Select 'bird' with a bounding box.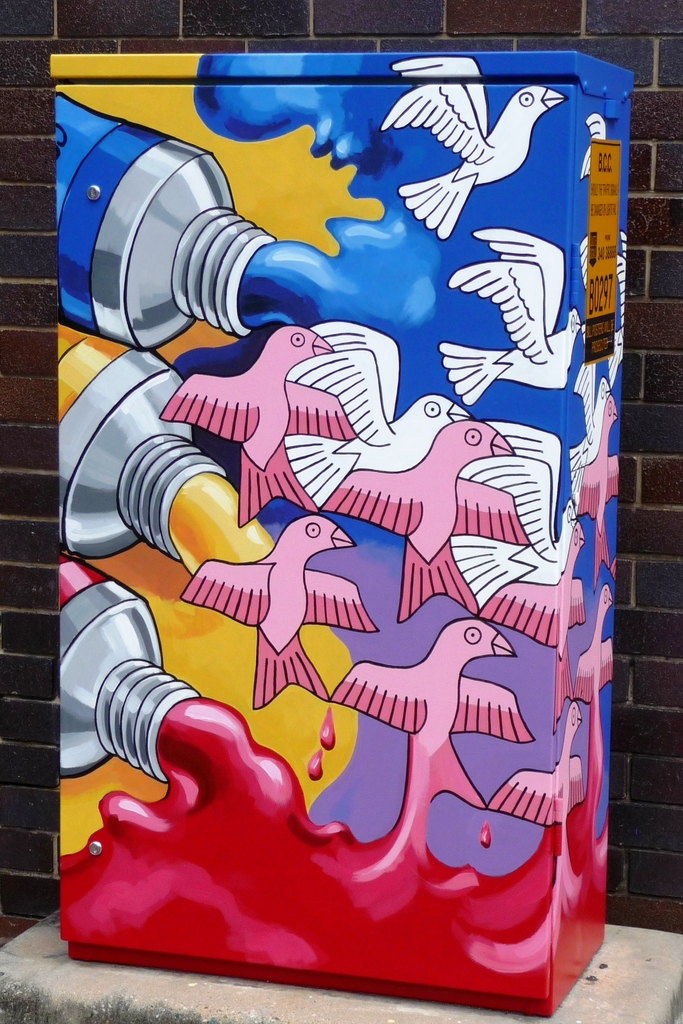
crop(307, 404, 531, 614).
